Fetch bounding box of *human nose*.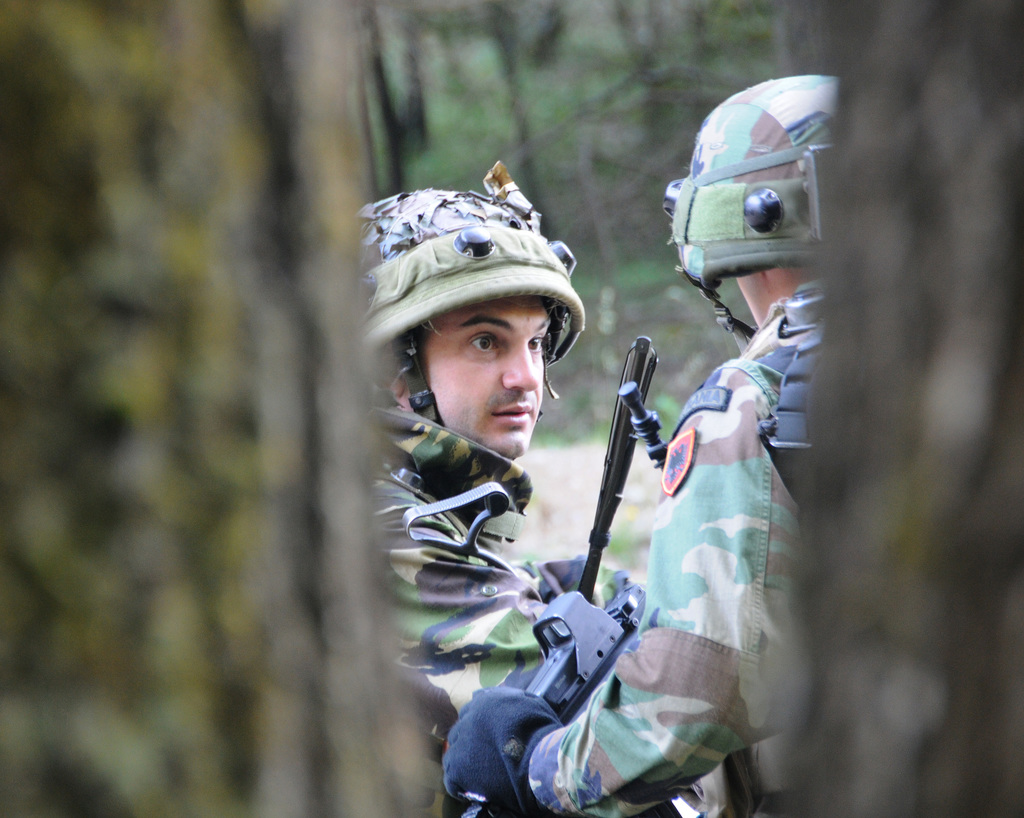
Bbox: 504, 338, 541, 391.
